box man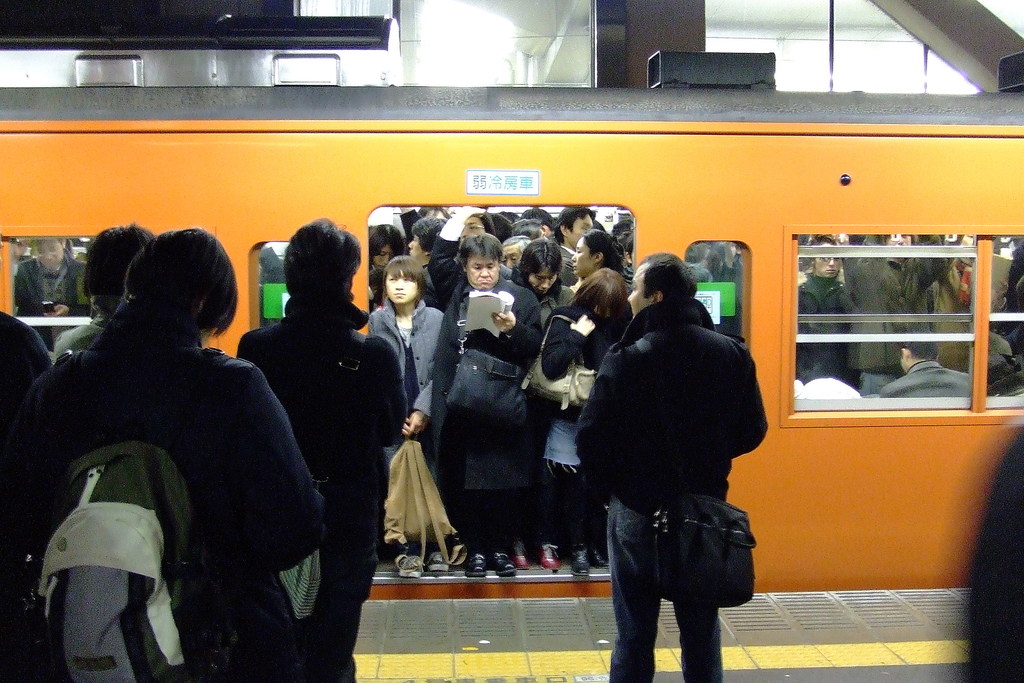
493/237/577/322
